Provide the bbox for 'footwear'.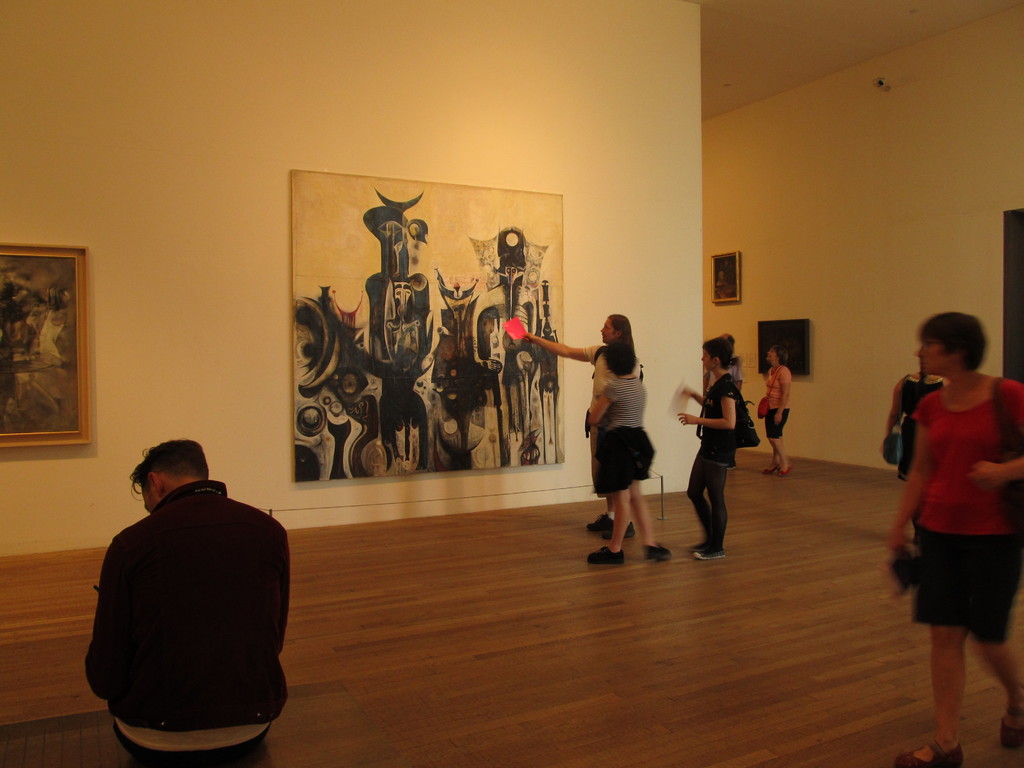
(1004, 706, 1023, 751).
